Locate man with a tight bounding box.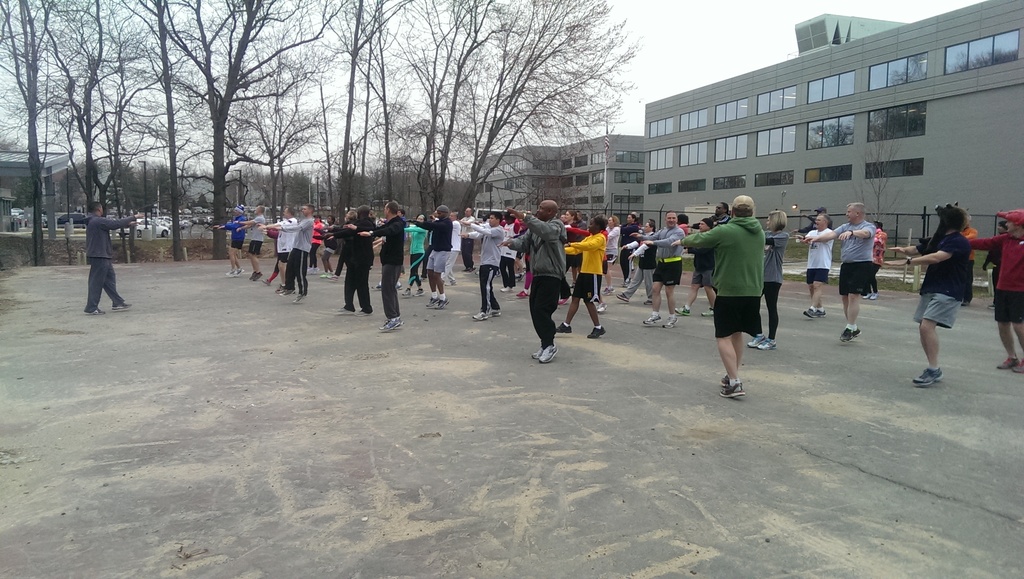
box(692, 204, 732, 234).
